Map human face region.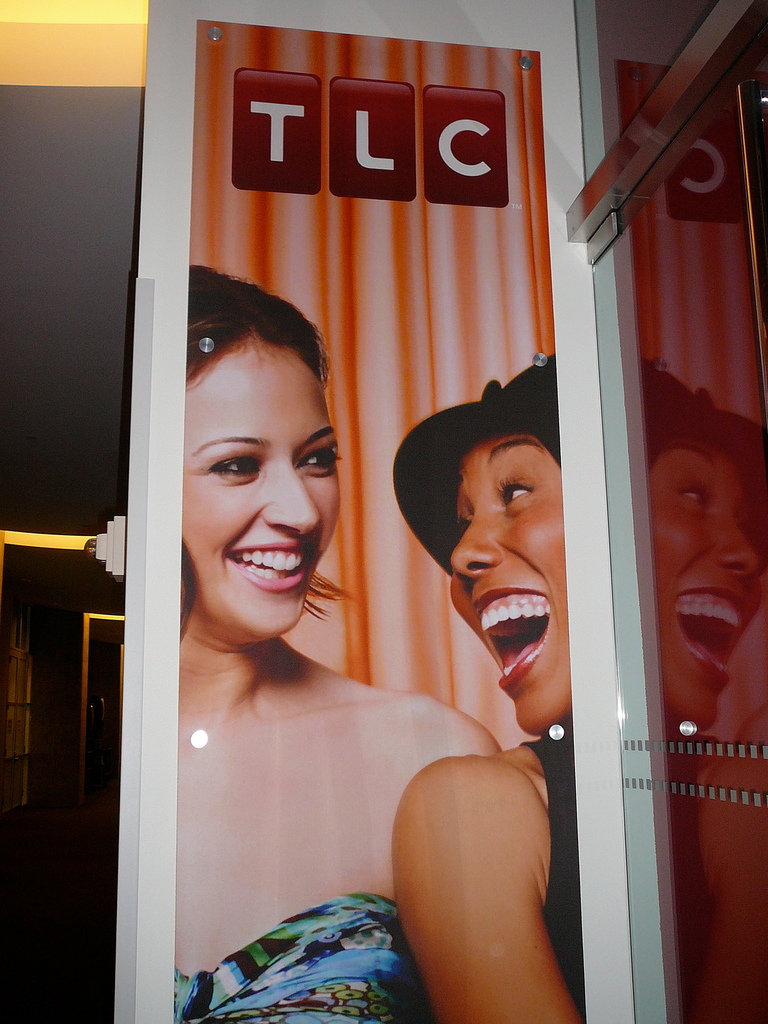
Mapped to l=175, t=337, r=347, b=650.
